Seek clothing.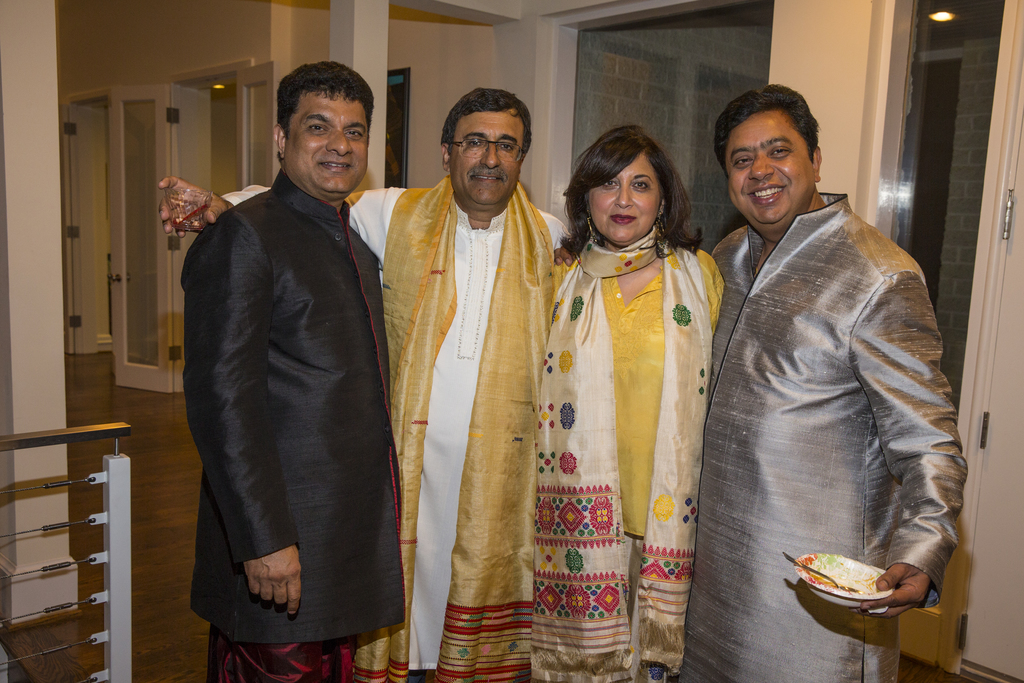
182,161,393,682.
